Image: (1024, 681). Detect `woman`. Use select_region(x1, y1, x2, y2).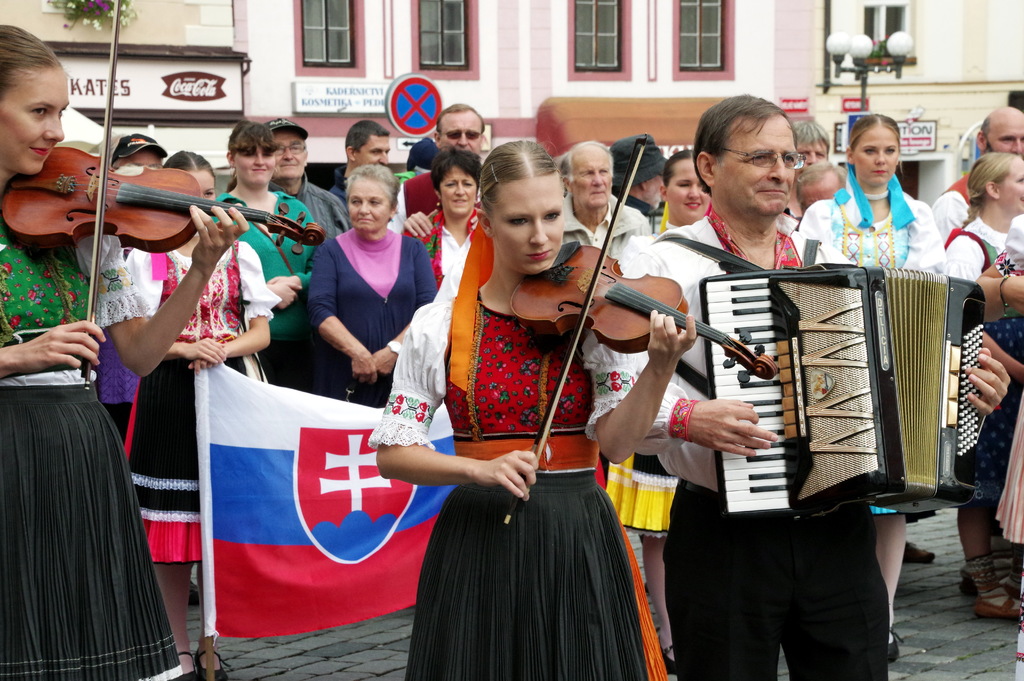
select_region(214, 118, 316, 388).
